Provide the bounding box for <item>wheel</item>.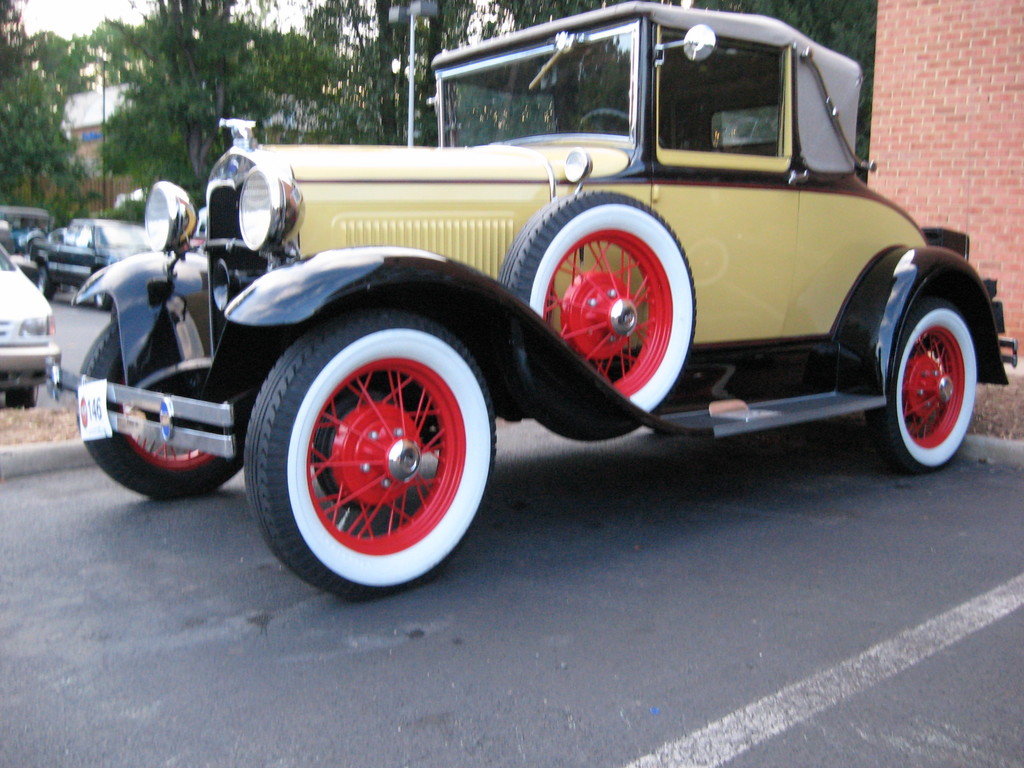
bbox=[492, 184, 695, 445].
